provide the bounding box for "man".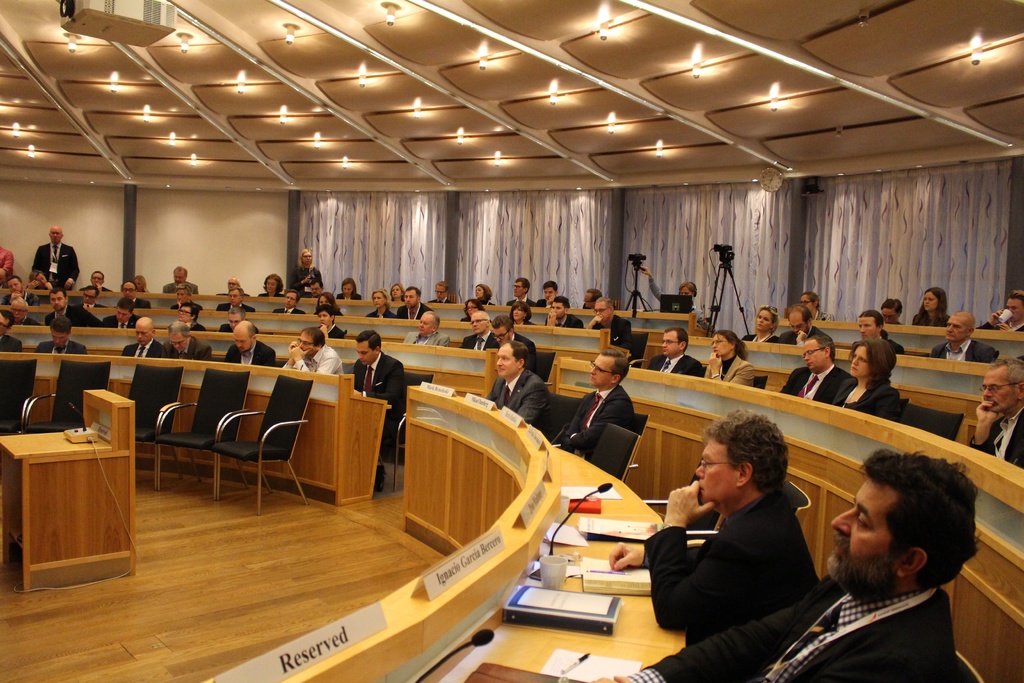
(left=538, top=279, right=567, bottom=308).
